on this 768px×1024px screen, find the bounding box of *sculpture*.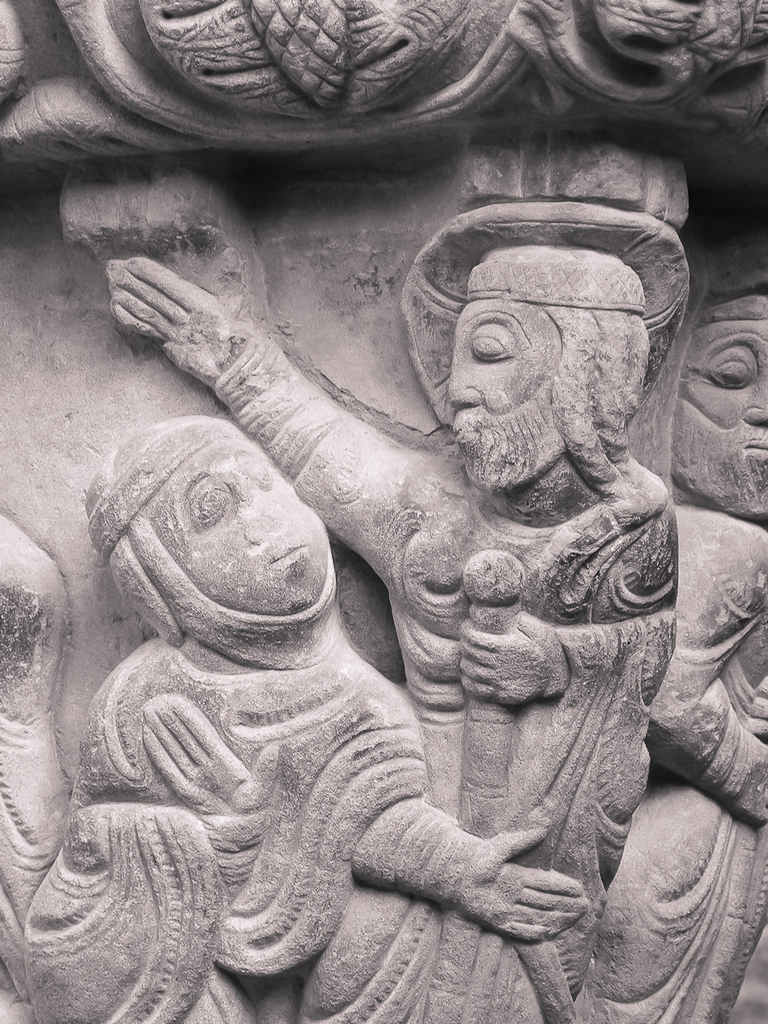
Bounding box: 0:0:240:200.
